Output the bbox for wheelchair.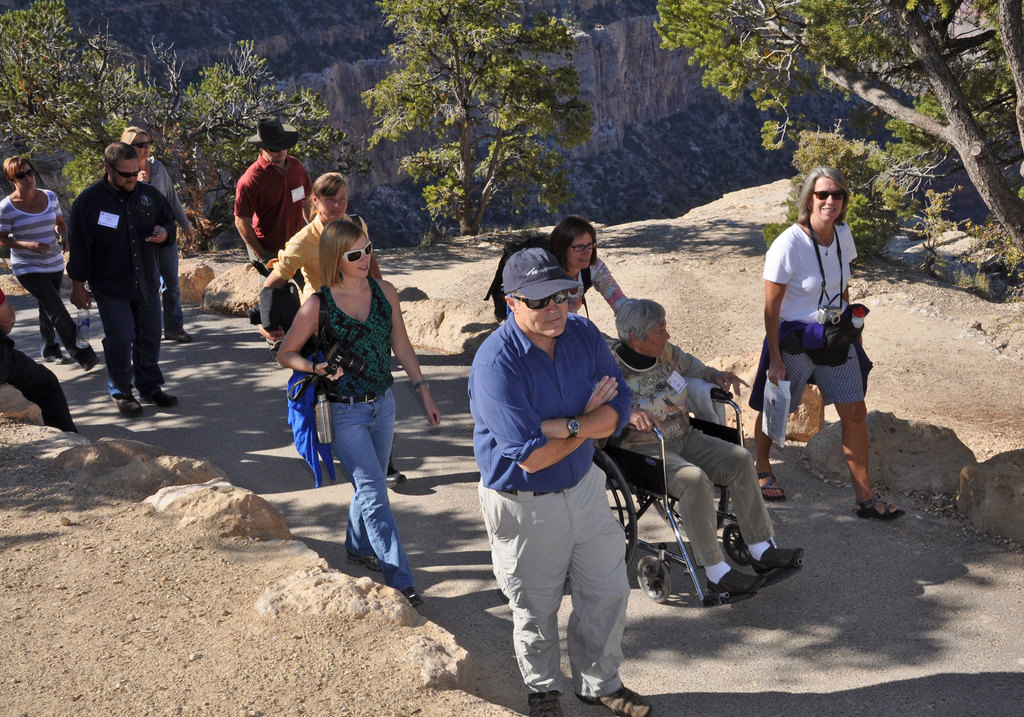
crop(595, 374, 803, 609).
